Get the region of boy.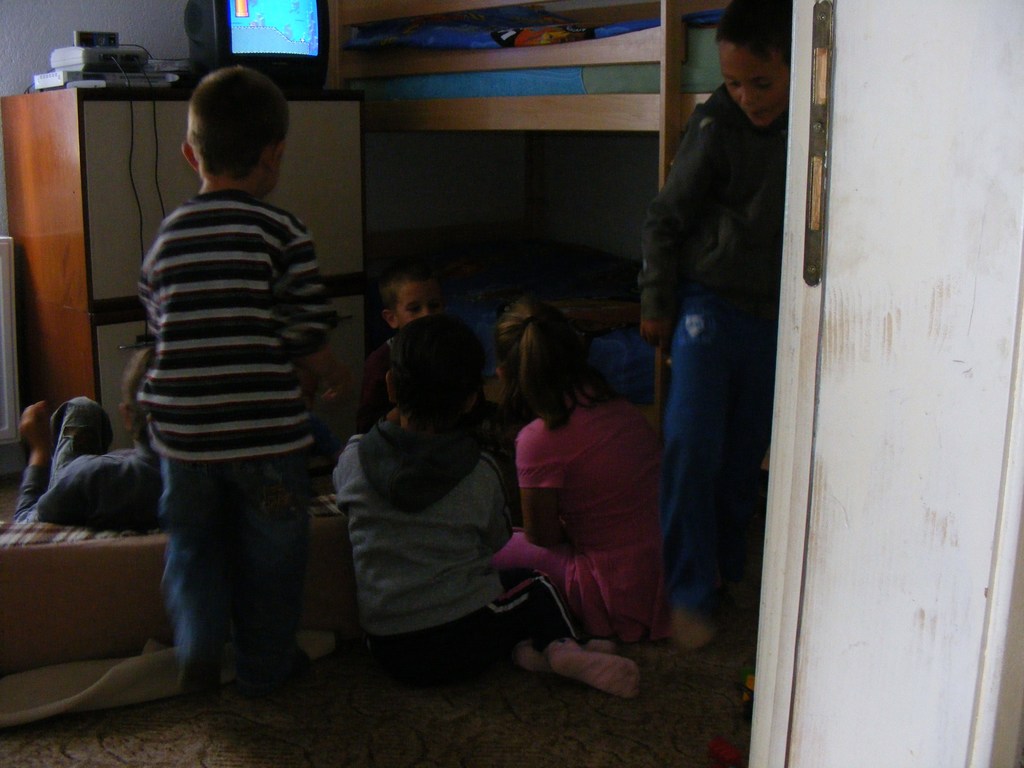
[326, 322, 637, 705].
